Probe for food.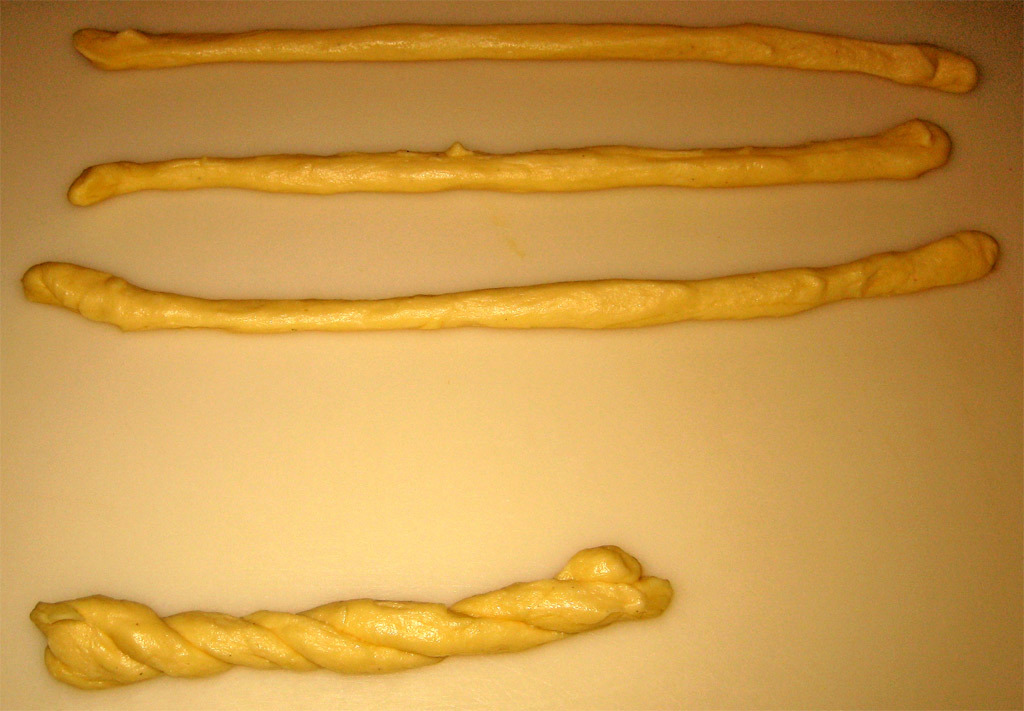
Probe result: x1=25, y1=229, x2=1002, y2=330.
